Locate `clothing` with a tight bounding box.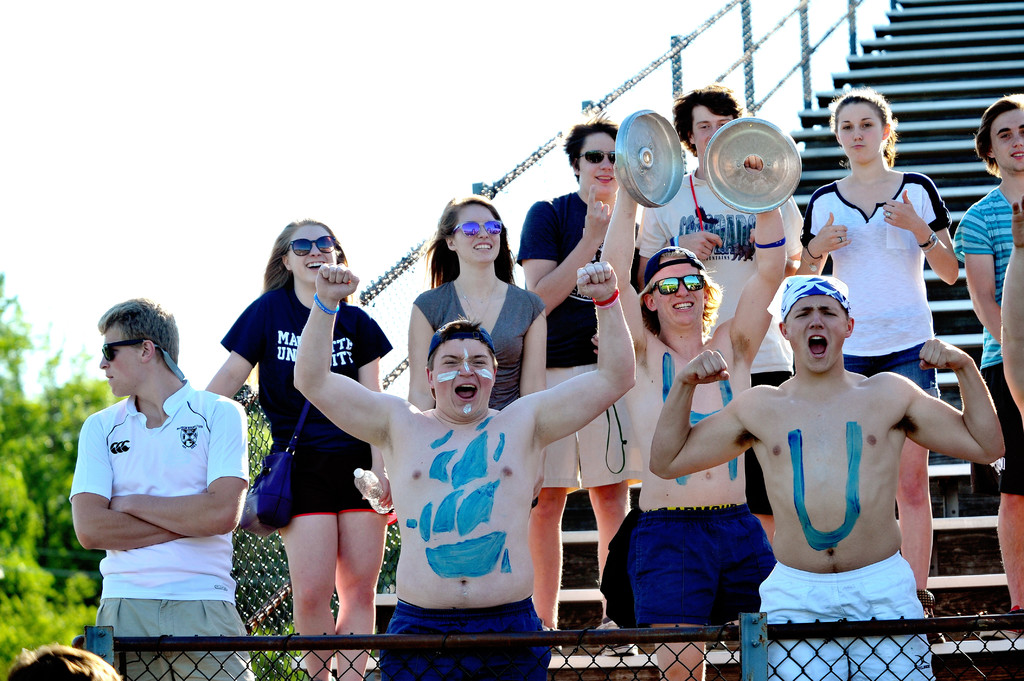
415, 282, 546, 511.
